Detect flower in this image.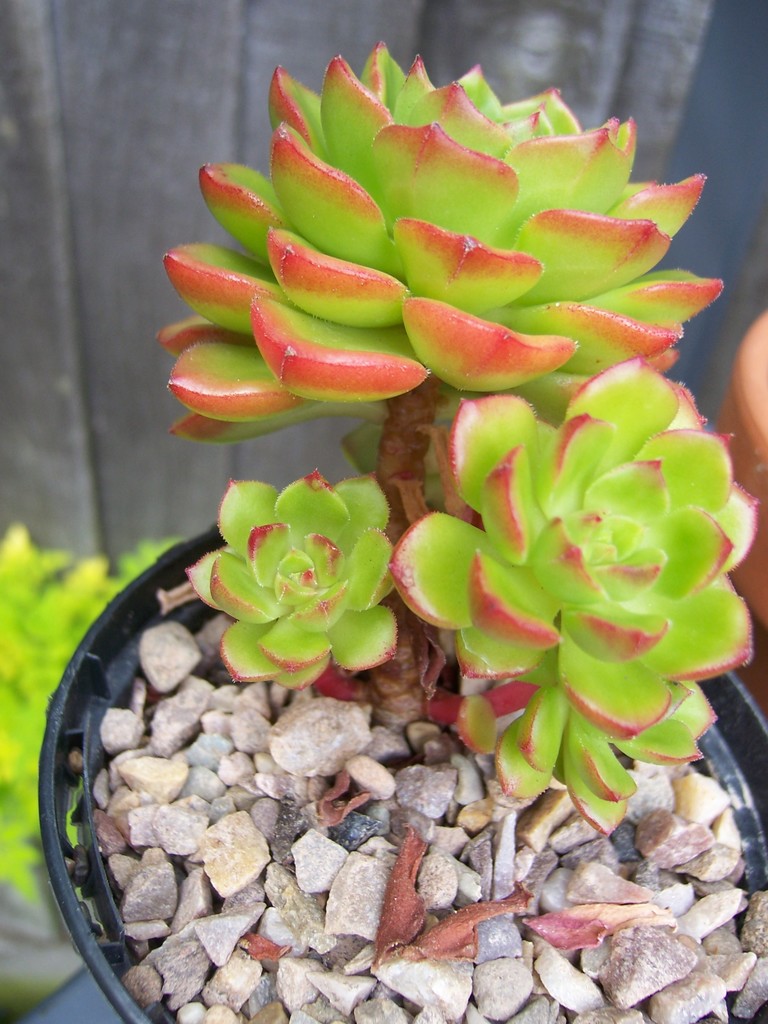
Detection: 170, 46, 737, 443.
